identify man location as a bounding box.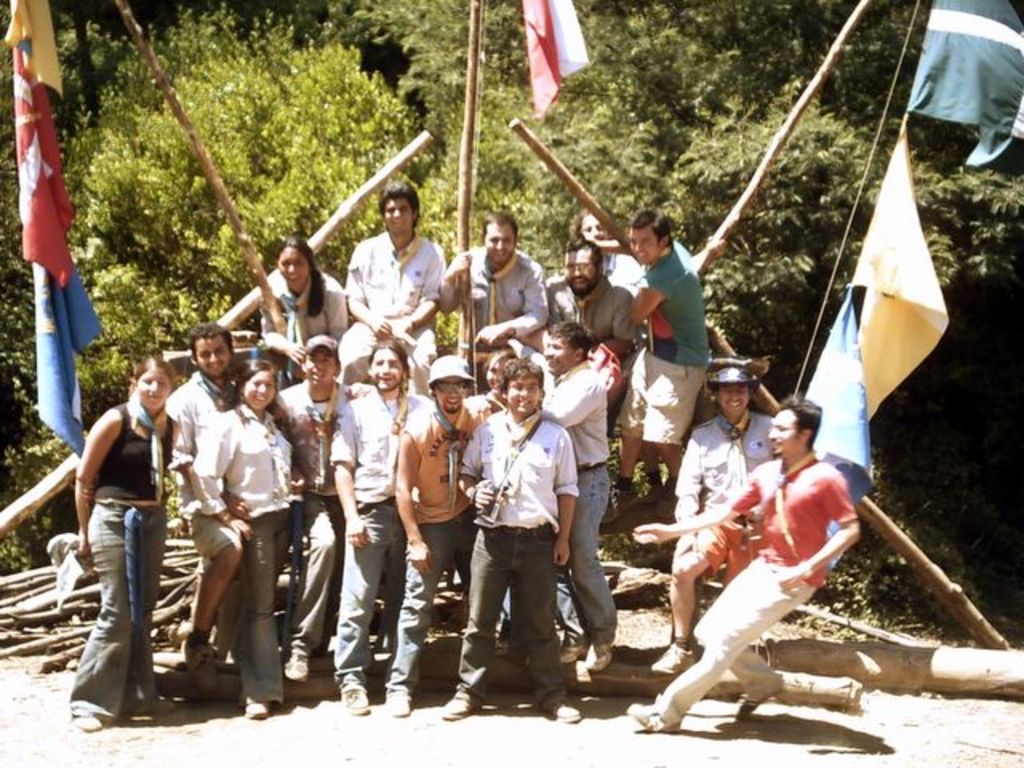
(x1=632, y1=405, x2=859, y2=733).
